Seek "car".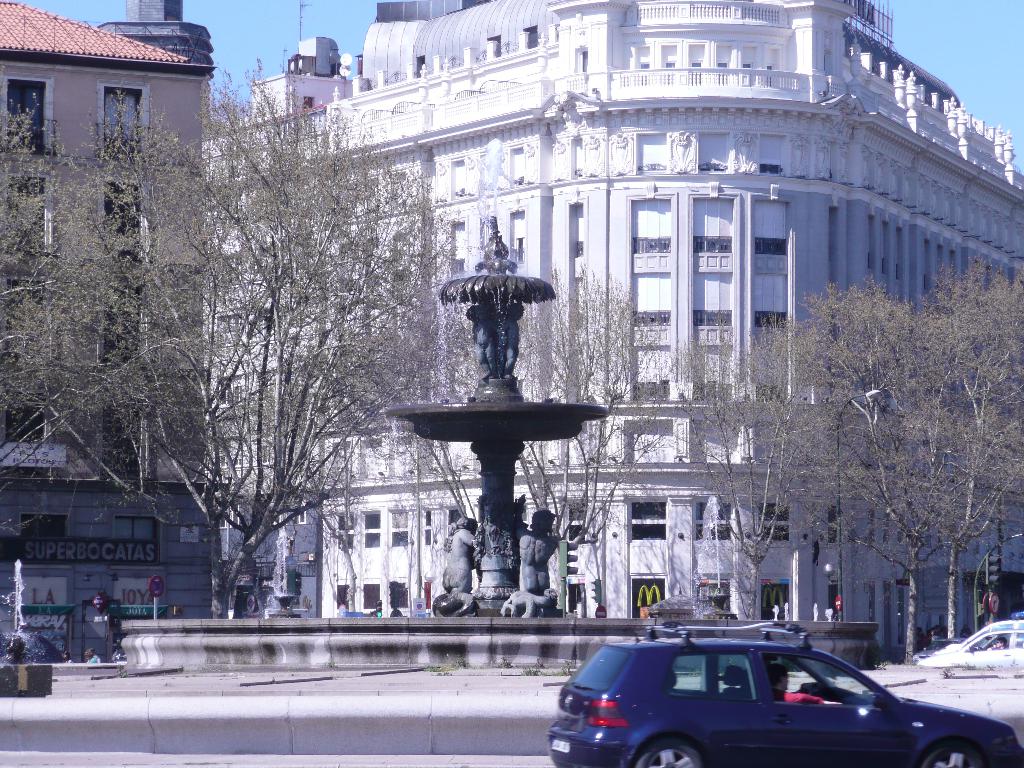
548/623/932/757.
